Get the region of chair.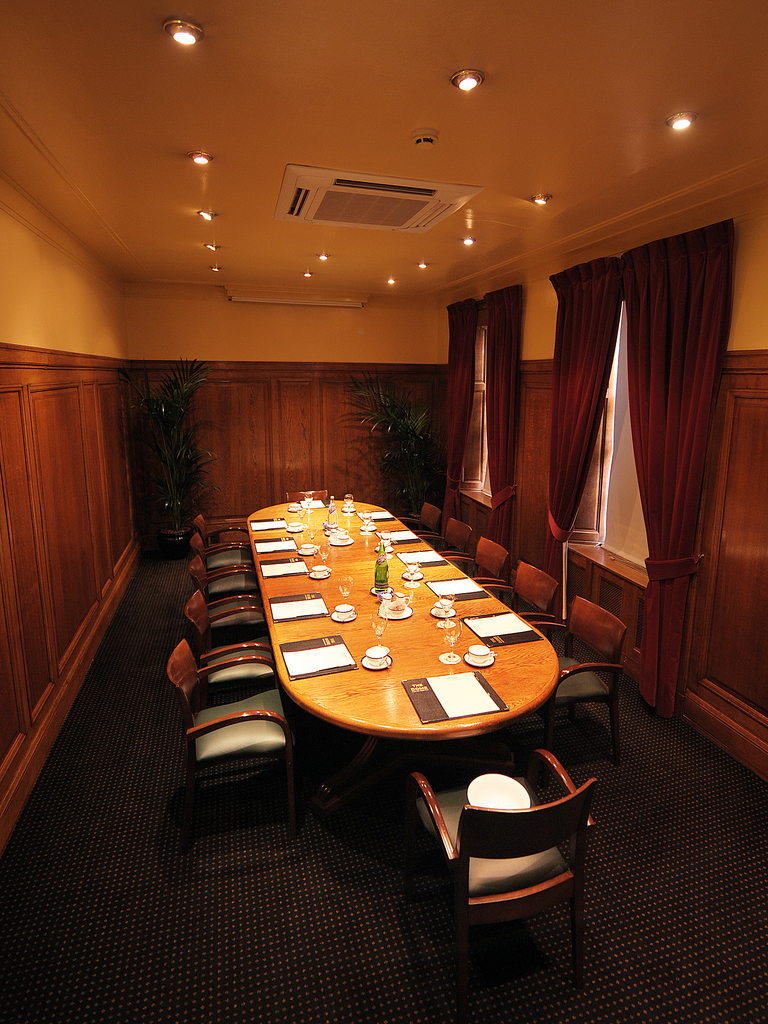
l=285, t=490, r=334, b=504.
